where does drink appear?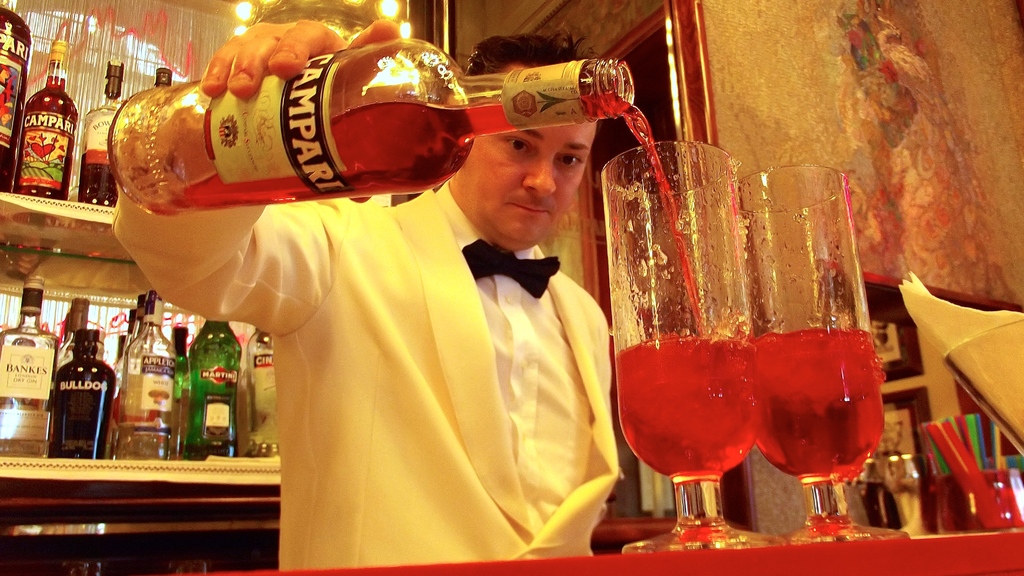
Appears at (left=76, top=154, right=118, bottom=206).
